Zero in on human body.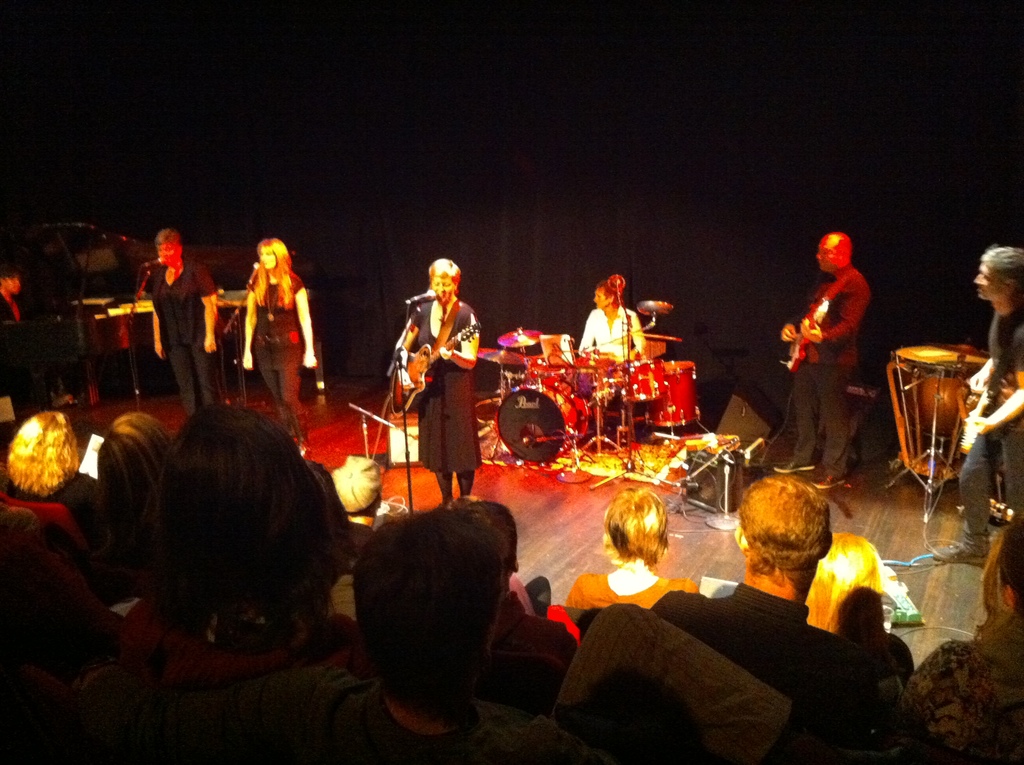
Zeroed in: (403,261,474,496).
